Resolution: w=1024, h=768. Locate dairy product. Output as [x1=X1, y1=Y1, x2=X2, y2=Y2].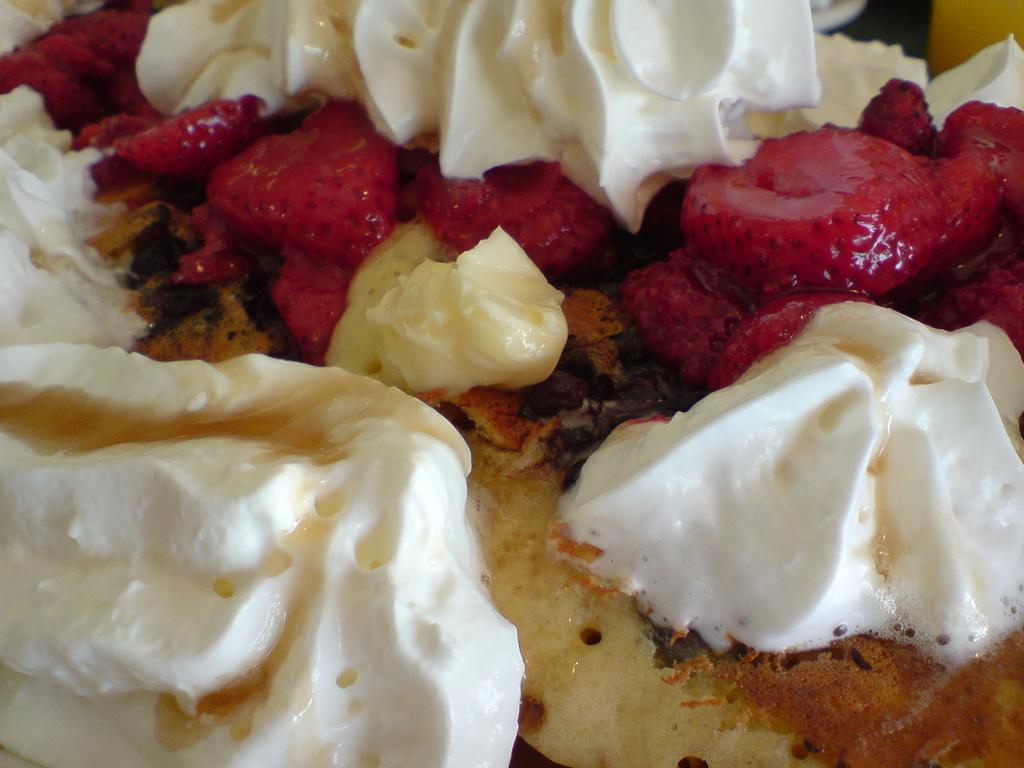
[x1=133, y1=0, x2=820, y2=234].
